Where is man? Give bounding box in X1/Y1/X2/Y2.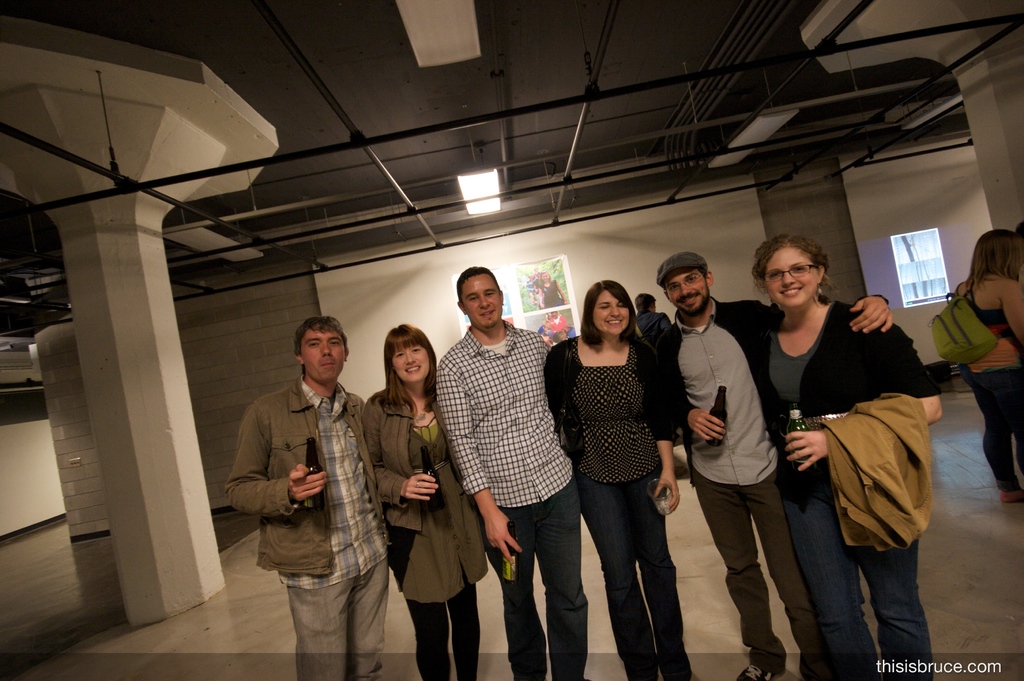
655/251/895/680.
